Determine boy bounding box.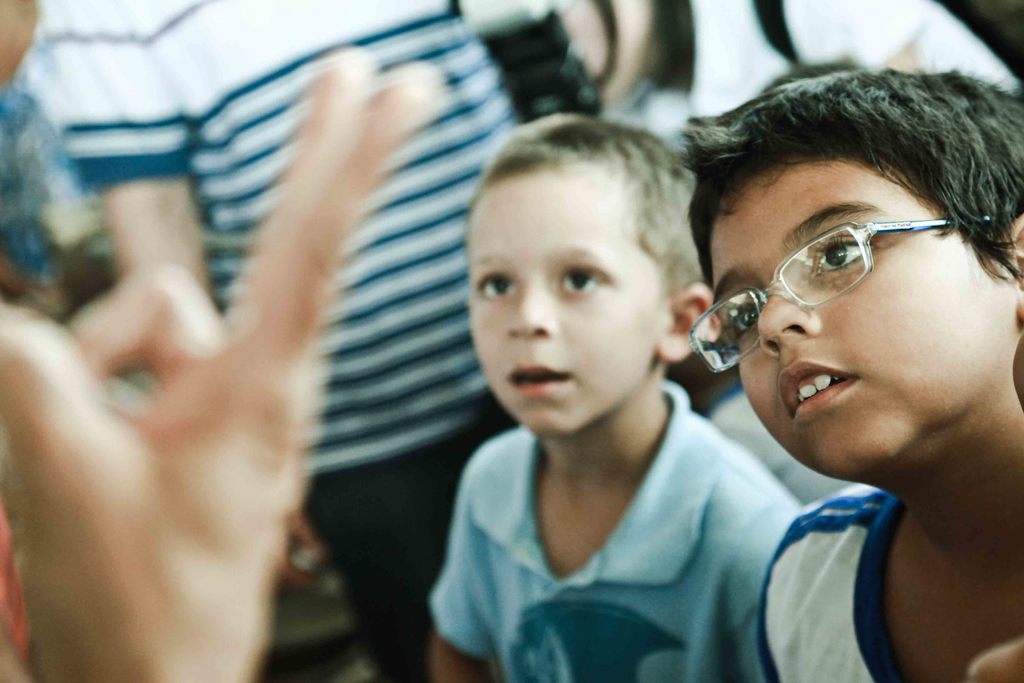
Determined: [424, 110, 772, 682].
